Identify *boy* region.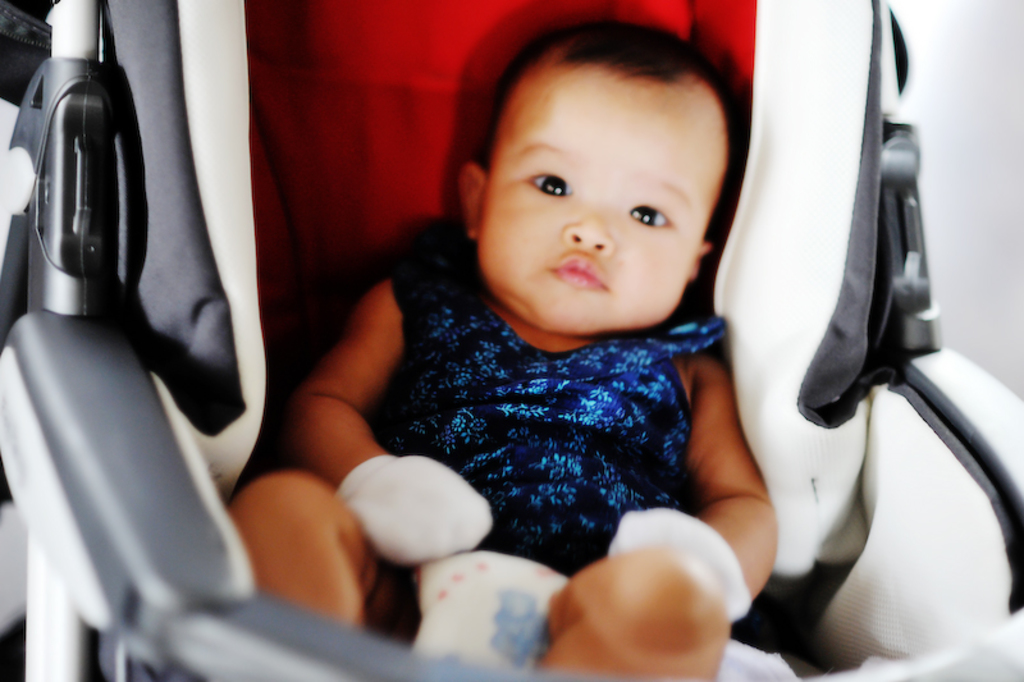
Region: box(244, 33, 815, 681).
